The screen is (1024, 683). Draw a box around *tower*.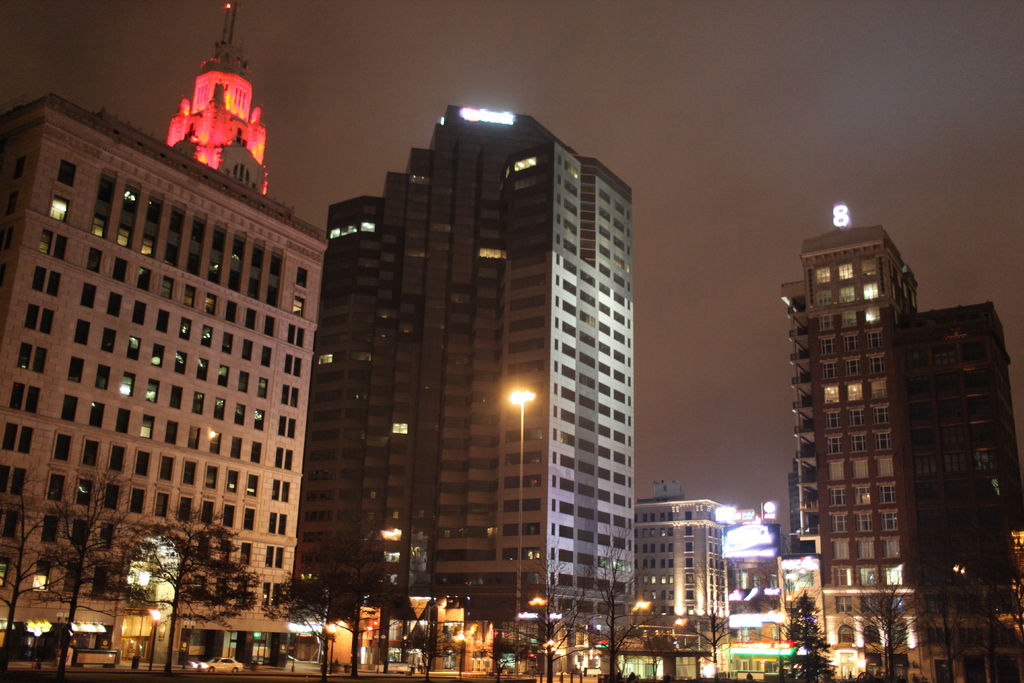
<box>791,217,1021,678</box>.
